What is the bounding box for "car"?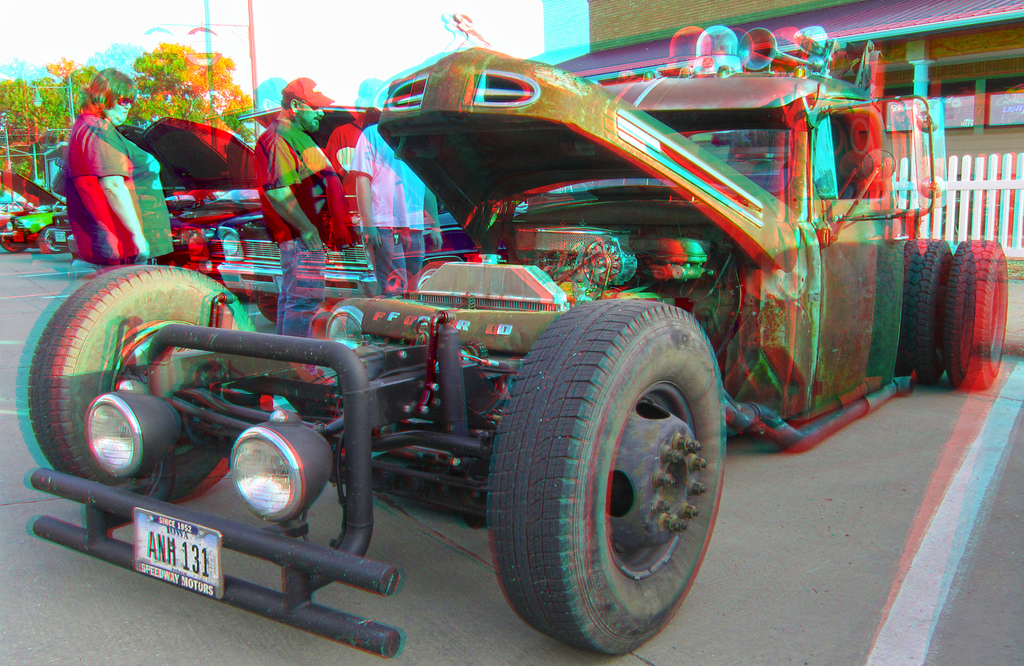
left=0, top=170, right=69, bottom=250.
